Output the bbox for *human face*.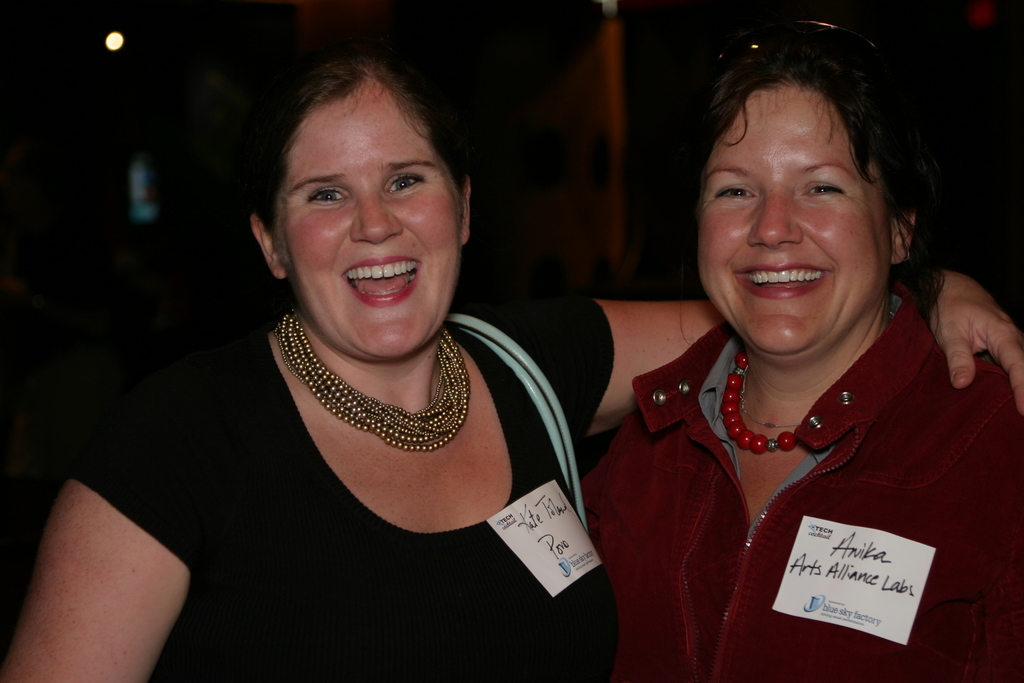
{"x1": 692, "y1": 85, "x2": 892, "y2": 355}.
